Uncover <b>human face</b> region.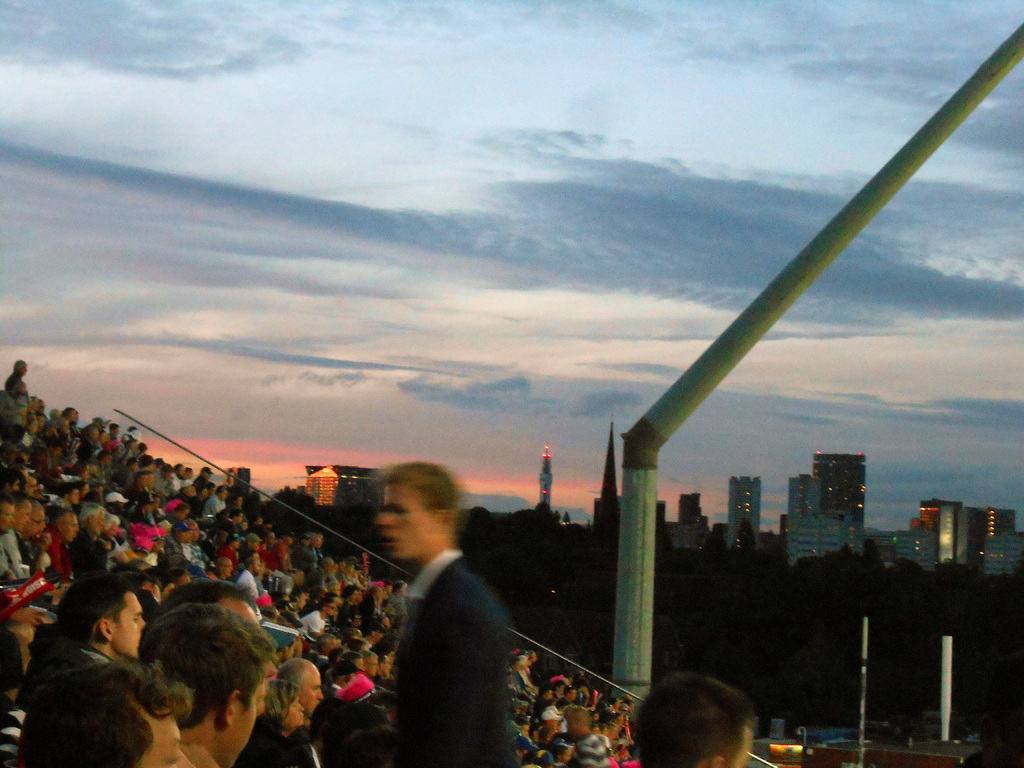
Uncovered: pyautogui.locateOnScreen(378, 483, 433, 564).
